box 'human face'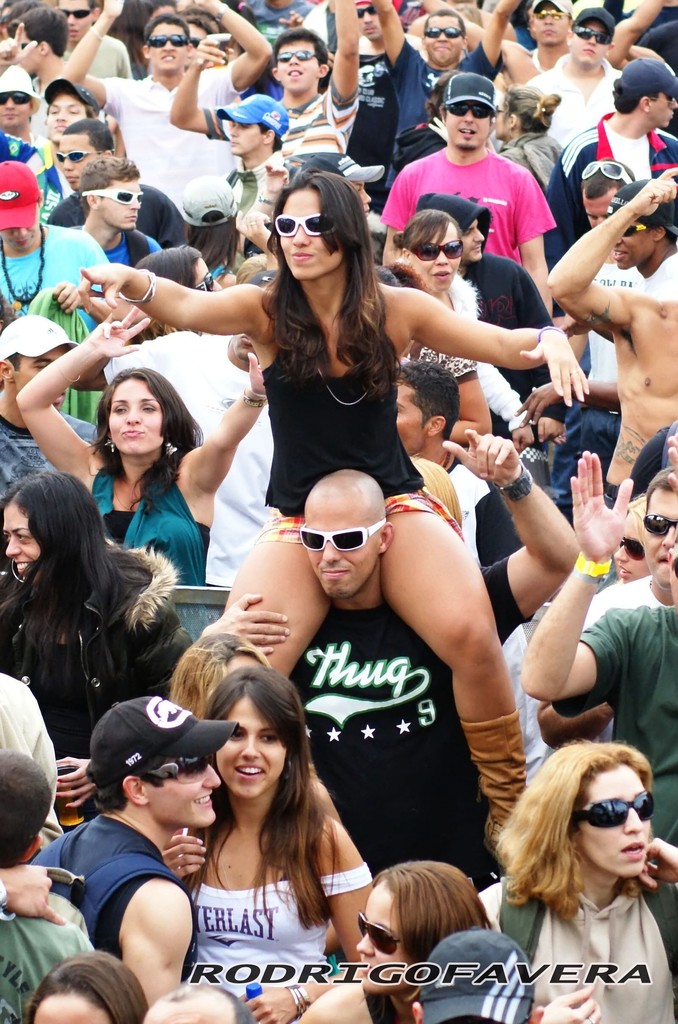
(213,693,292,800)
